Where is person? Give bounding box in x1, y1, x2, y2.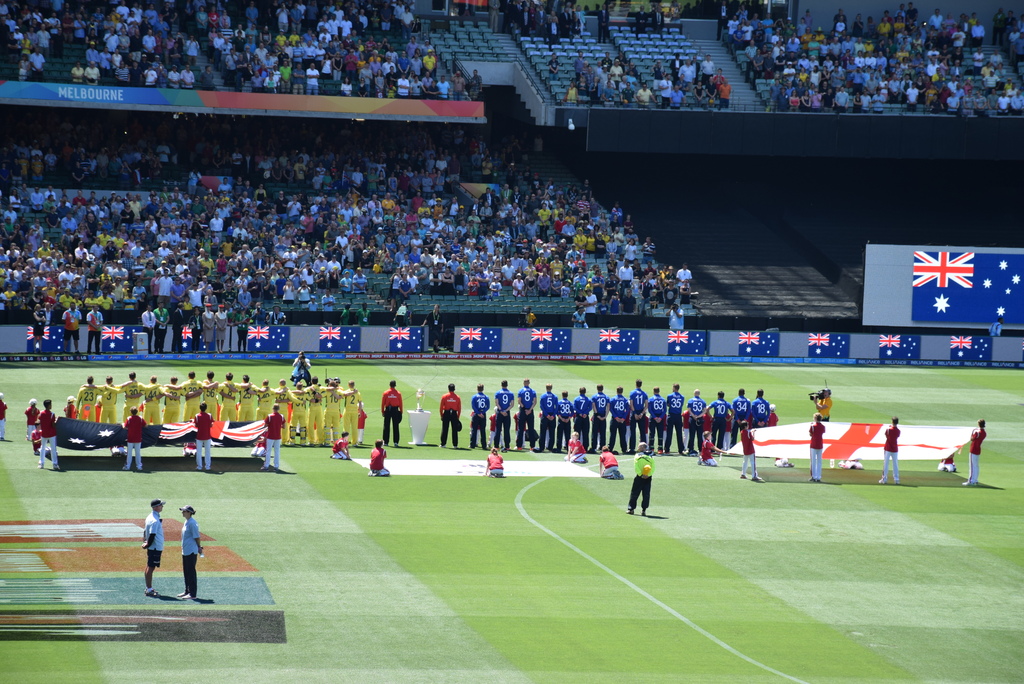
878, 413, 900, 481.
